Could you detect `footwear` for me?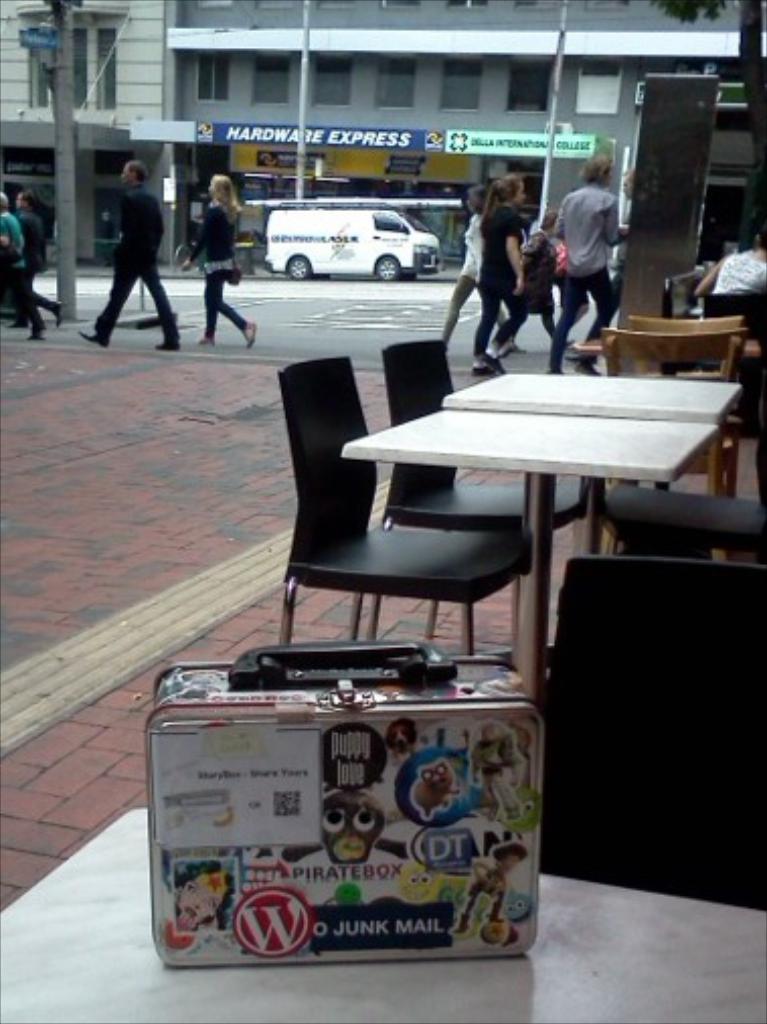
Detection result: bbox=[575, 358, 601, 378].
